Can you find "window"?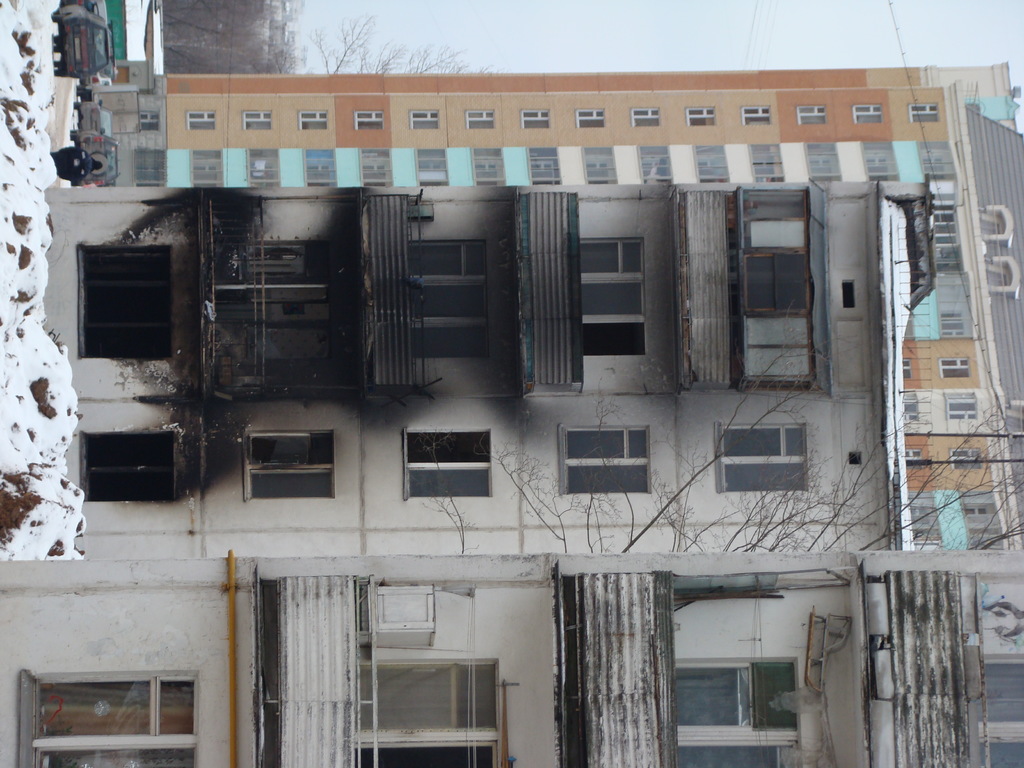
Yes, bounding box: l=686, t=104, r=717, b=123.
